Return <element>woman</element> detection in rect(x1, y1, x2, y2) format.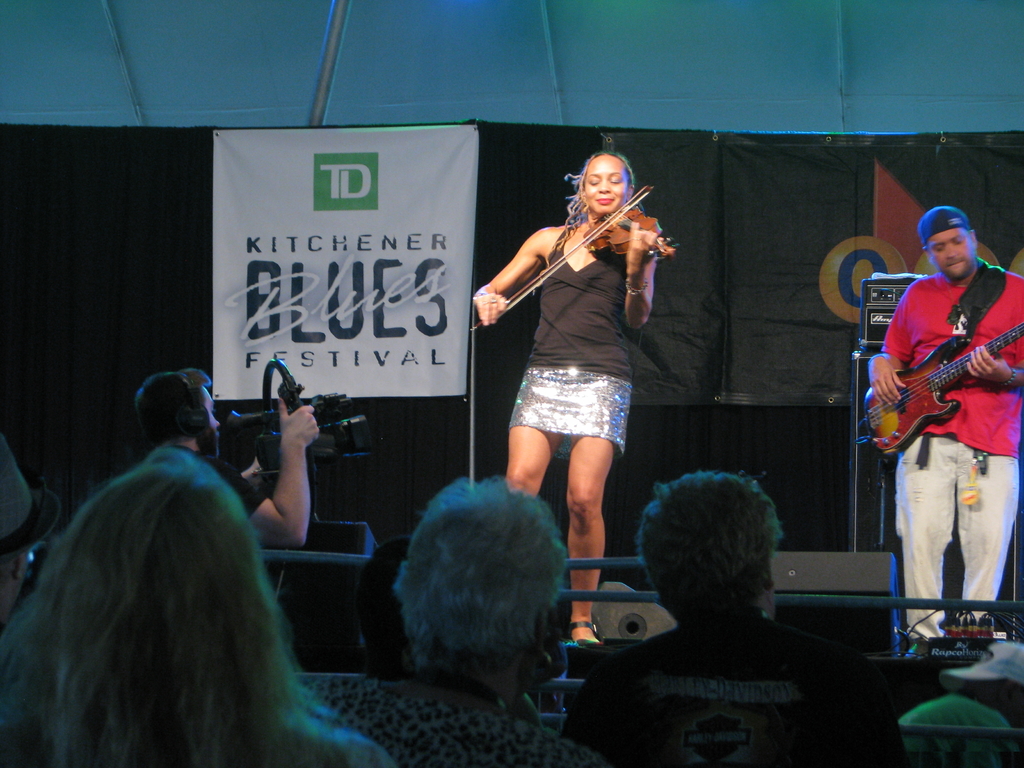
rect(479, 120, 682, 600).
